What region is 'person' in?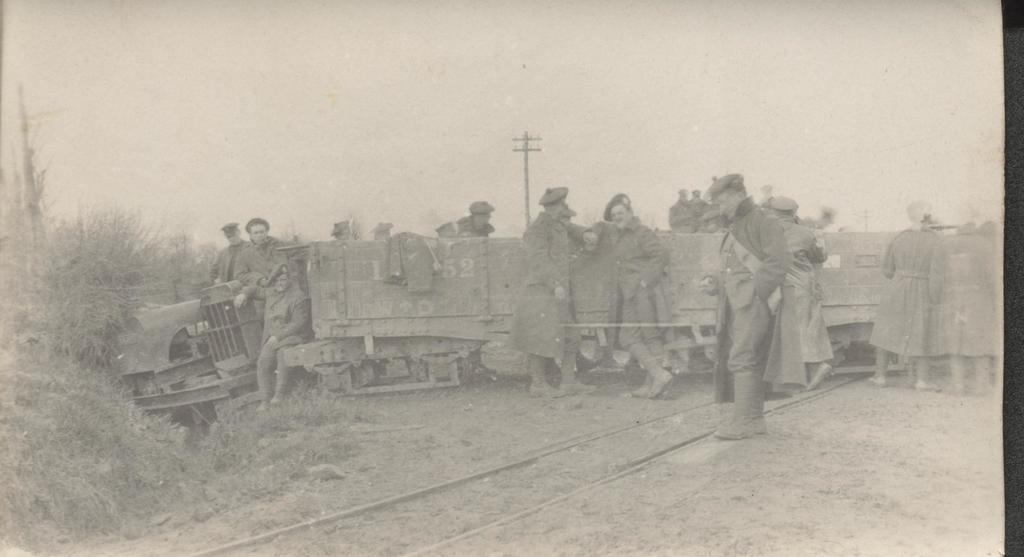
{"left": 692, "top": 170, "right": 784, "bottom": 441}.
